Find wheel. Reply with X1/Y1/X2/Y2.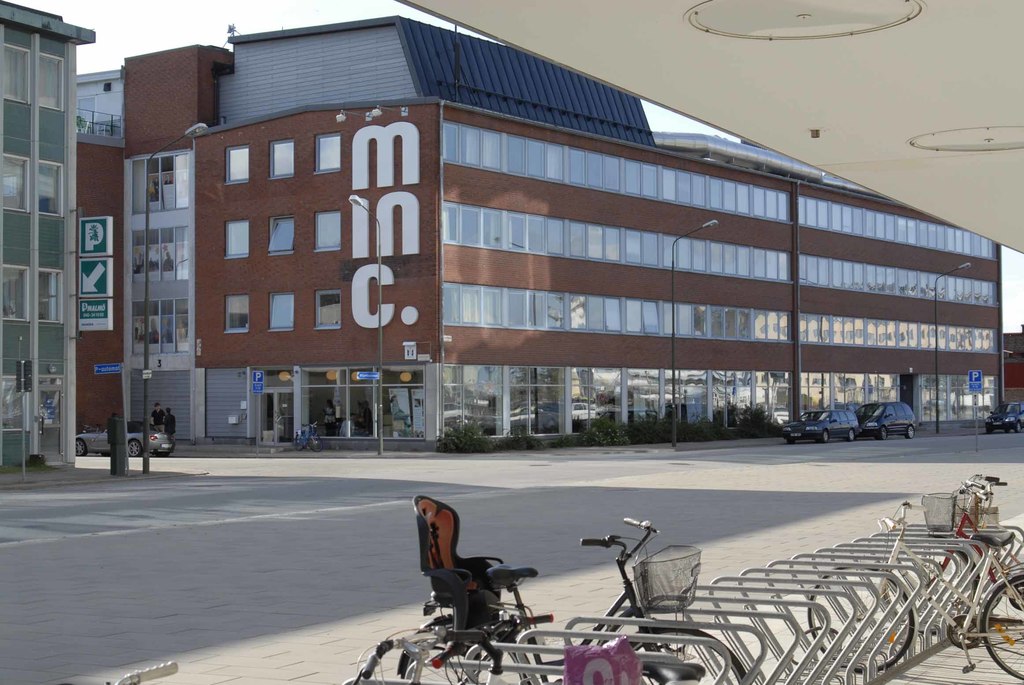
129/439/143/457.
